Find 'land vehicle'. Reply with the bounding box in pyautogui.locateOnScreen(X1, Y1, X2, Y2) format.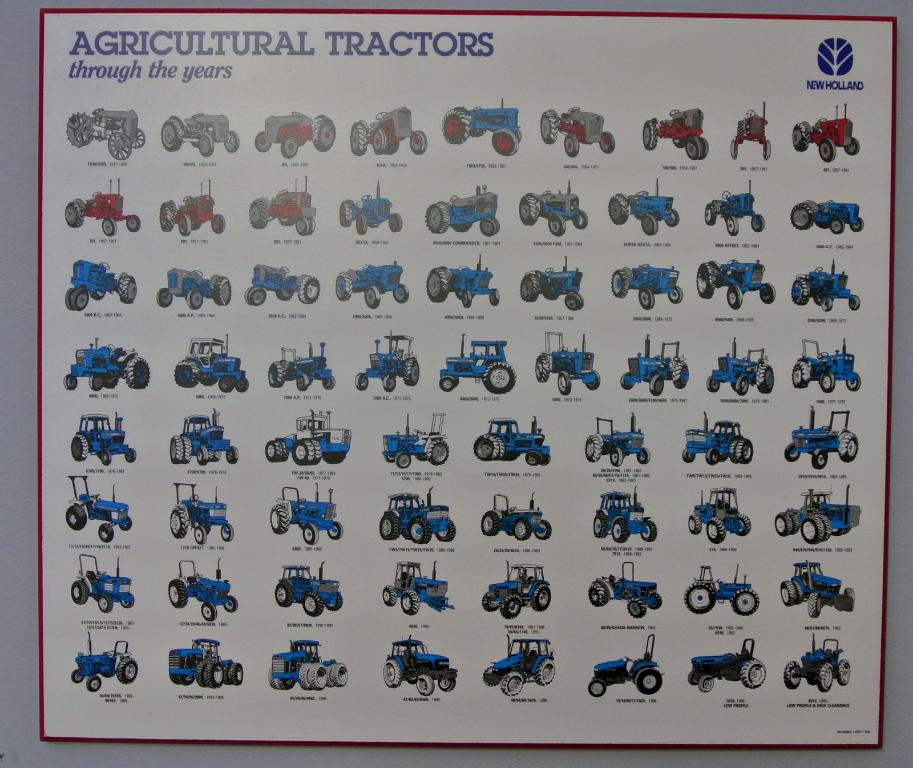
pyautogui.locateOnScreen(69, 411, 138, 464).
